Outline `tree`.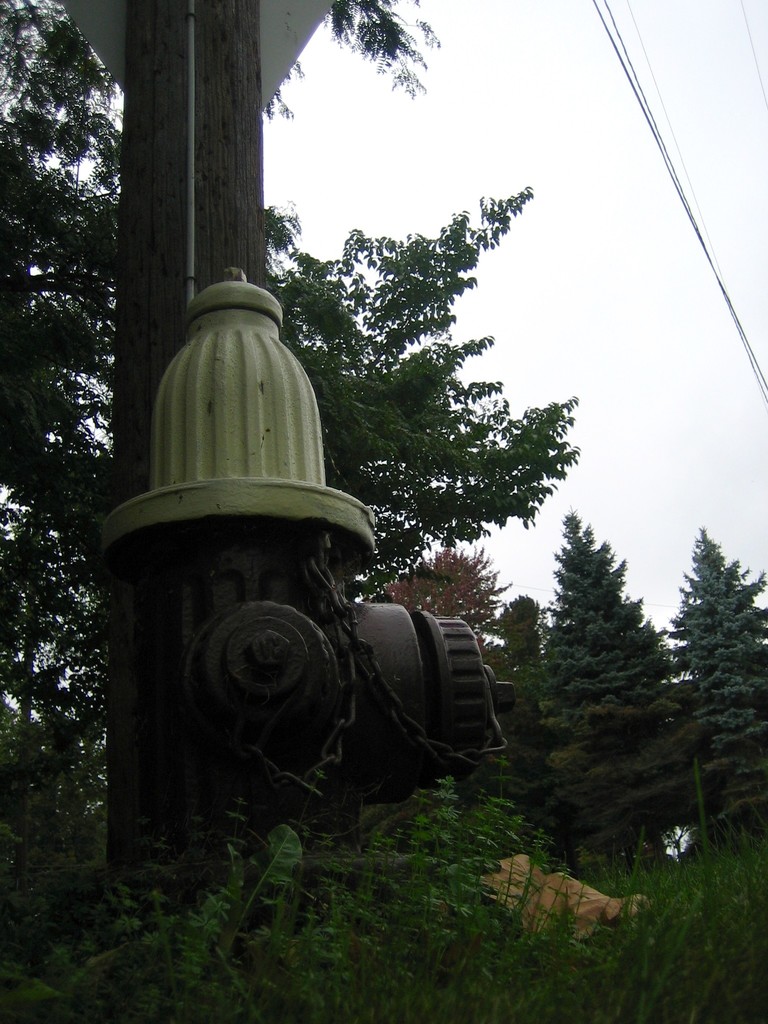
Outline: (301,184,593,640).
